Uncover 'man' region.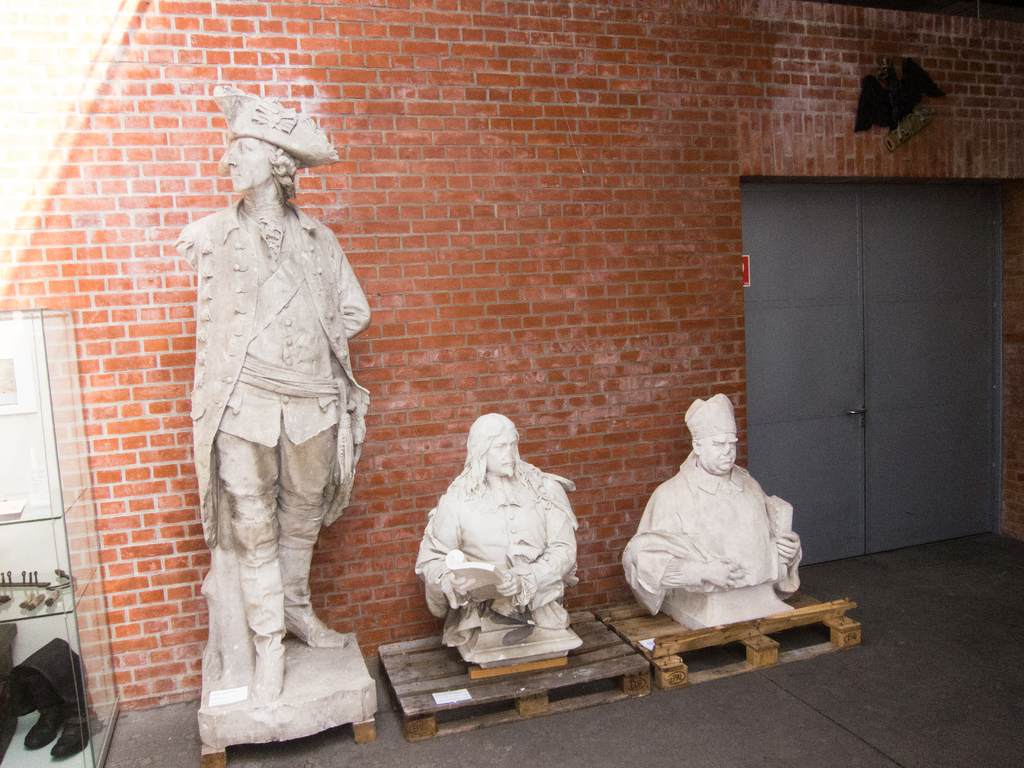
Uncovered: 612, 392, 801, 594.
